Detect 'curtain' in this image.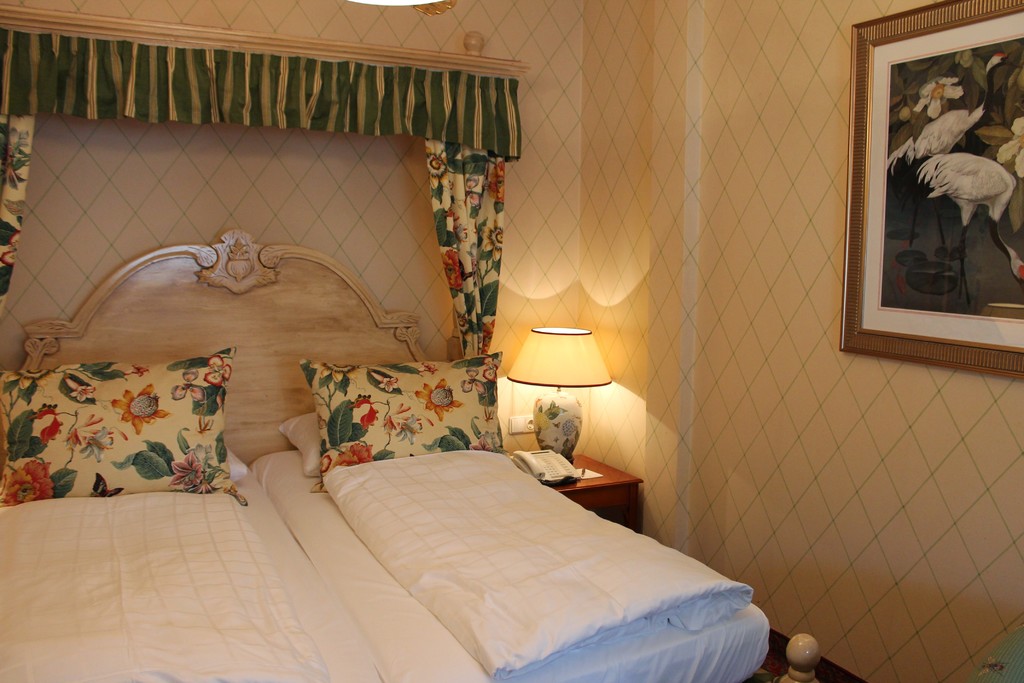
Detection: 0,65,513,342.
